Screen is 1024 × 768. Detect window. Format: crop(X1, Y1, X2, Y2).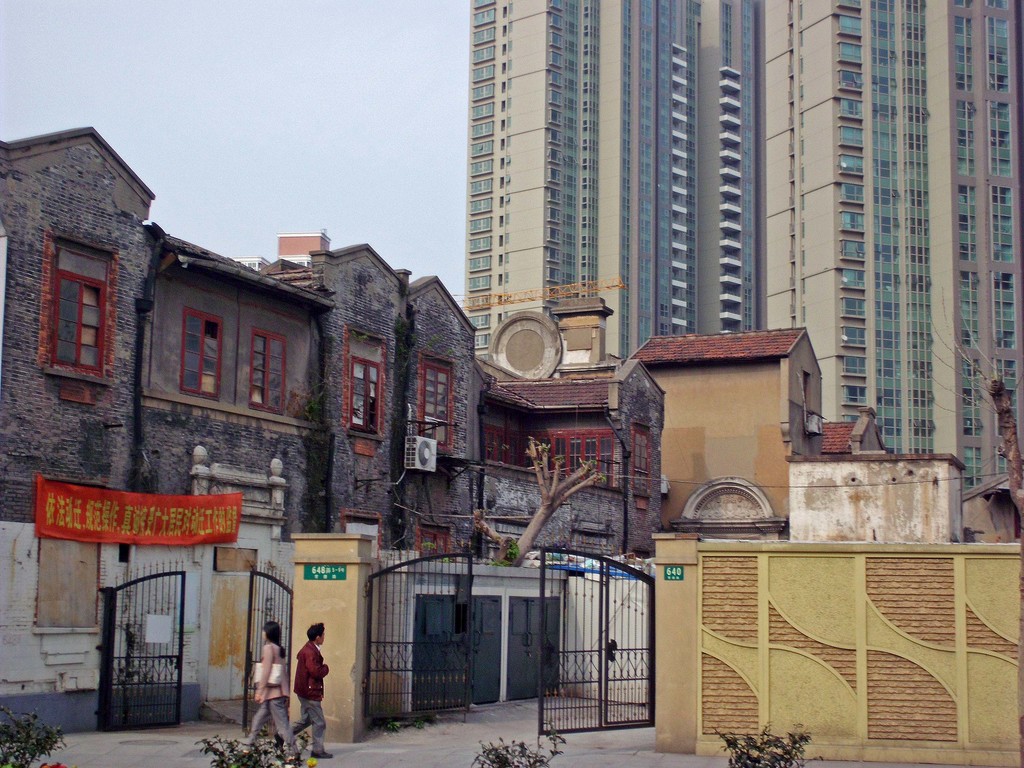
crop(867, 0, 900, 10).
